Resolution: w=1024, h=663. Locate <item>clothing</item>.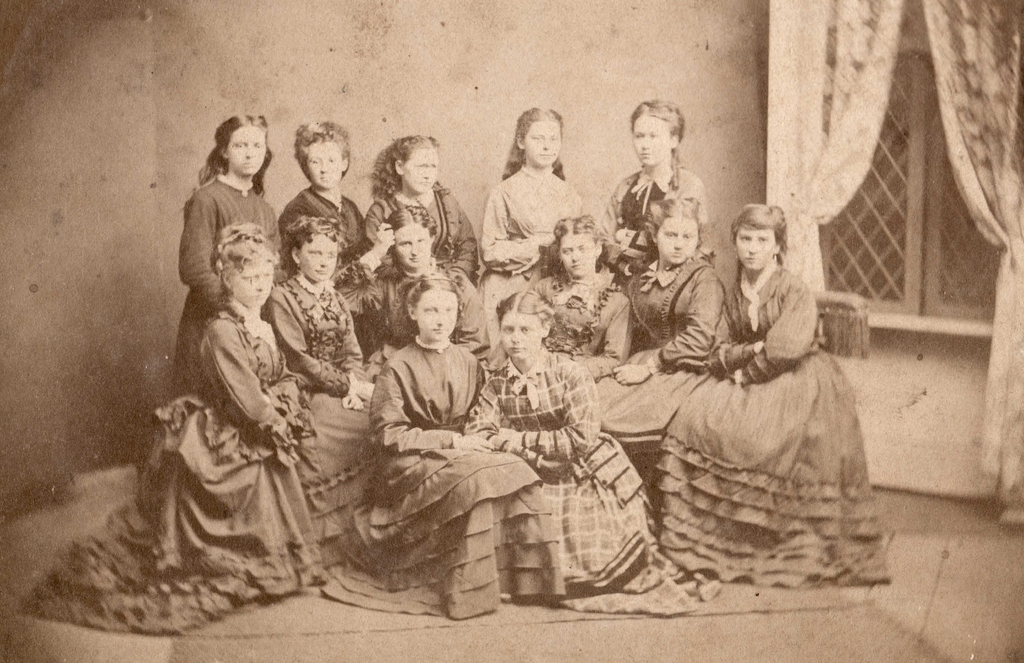
(373, 183, 474, 295).
